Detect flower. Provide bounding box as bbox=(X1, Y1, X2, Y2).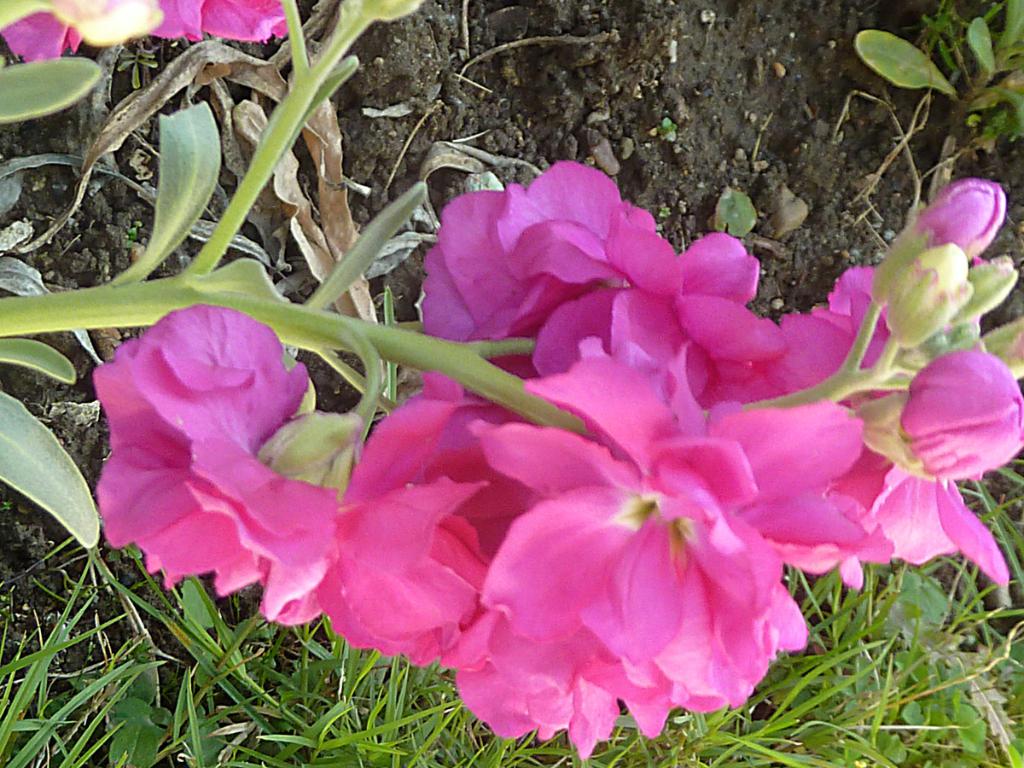
bbox=(456, 347, 808, 695).
